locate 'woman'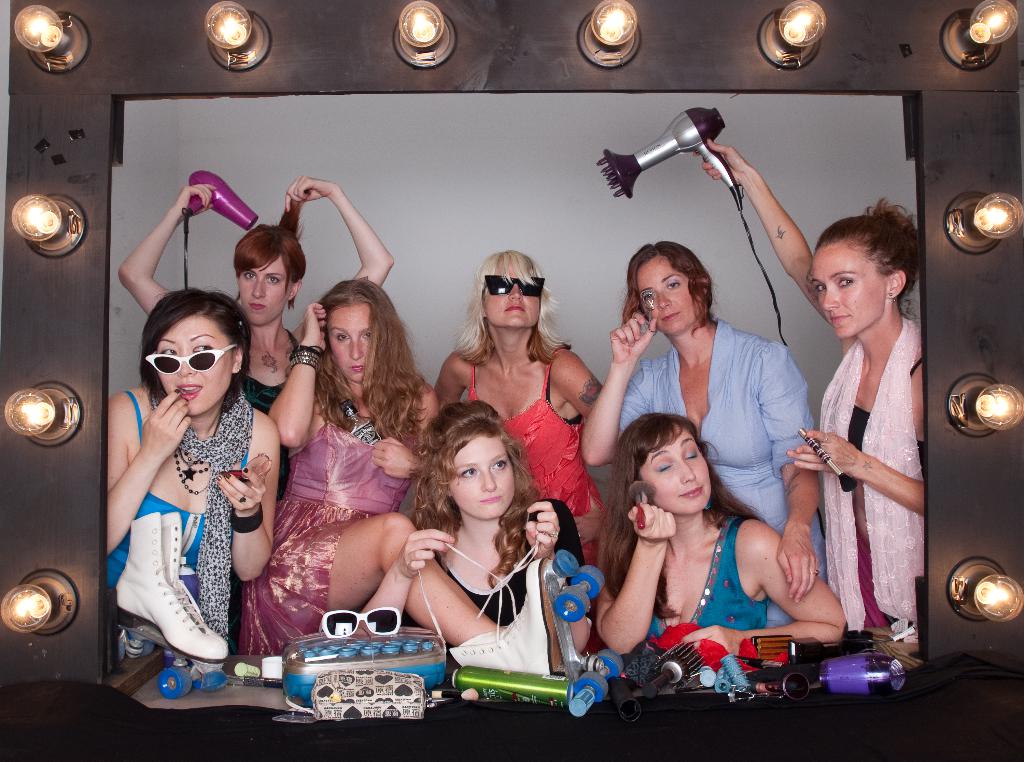
686 139 929 624
